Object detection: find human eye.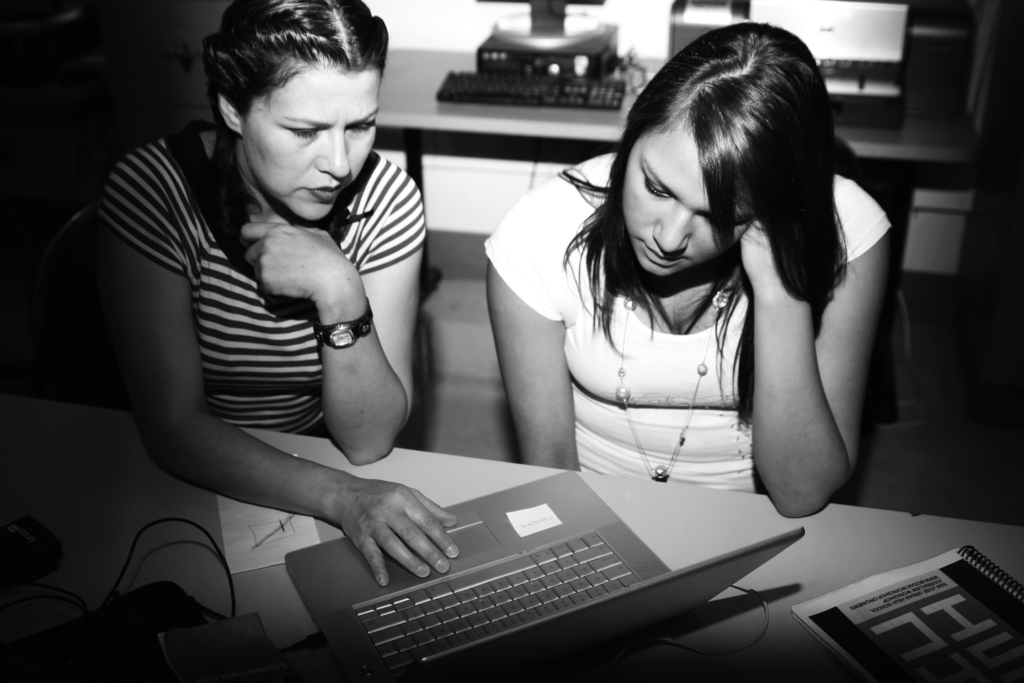
{"x1": 639, "y1": 167, "x2": 673, "y2": 201}.
